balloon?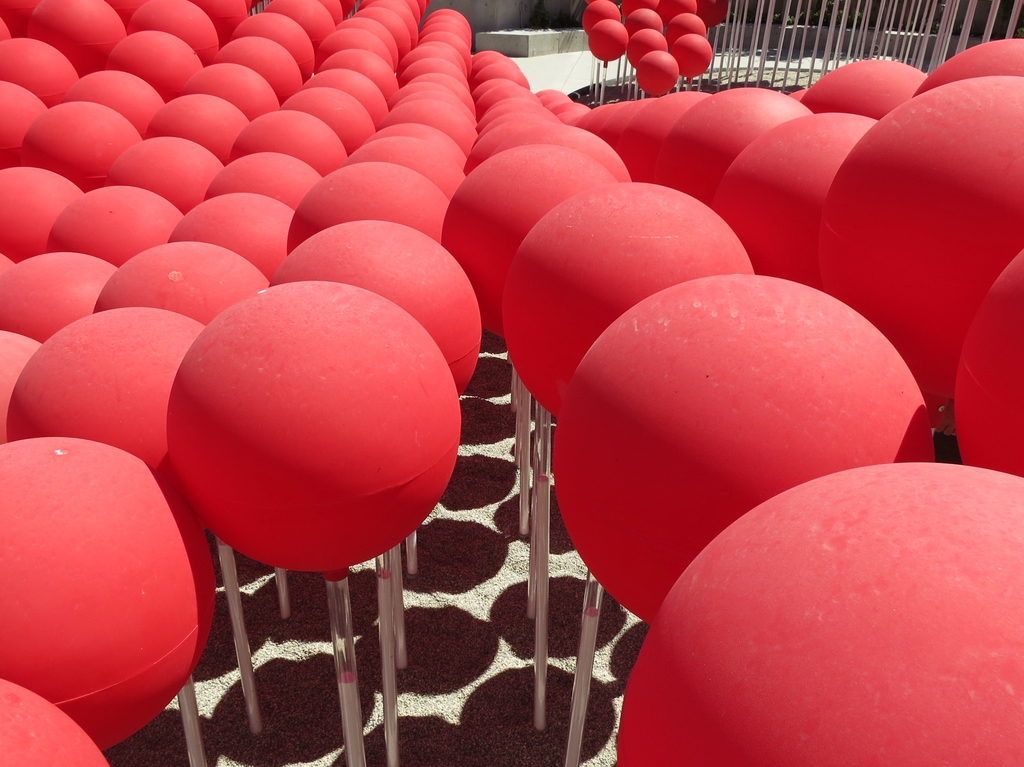
locate(614, 88, 711, 184)
